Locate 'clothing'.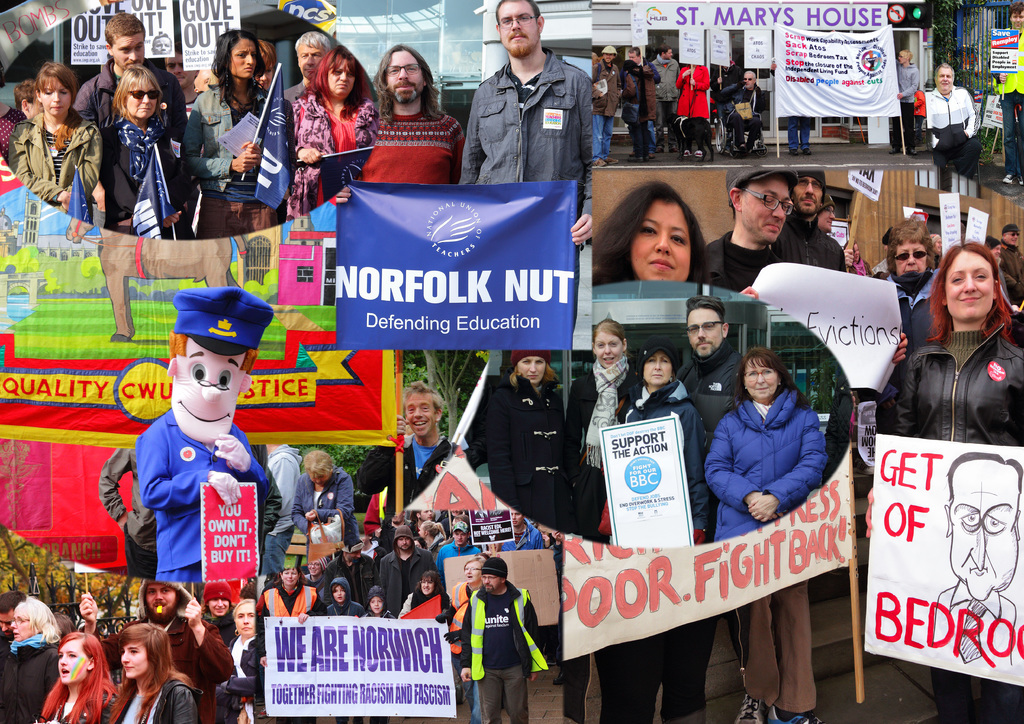
Bounding box: (993, 25, 1023, 182).
